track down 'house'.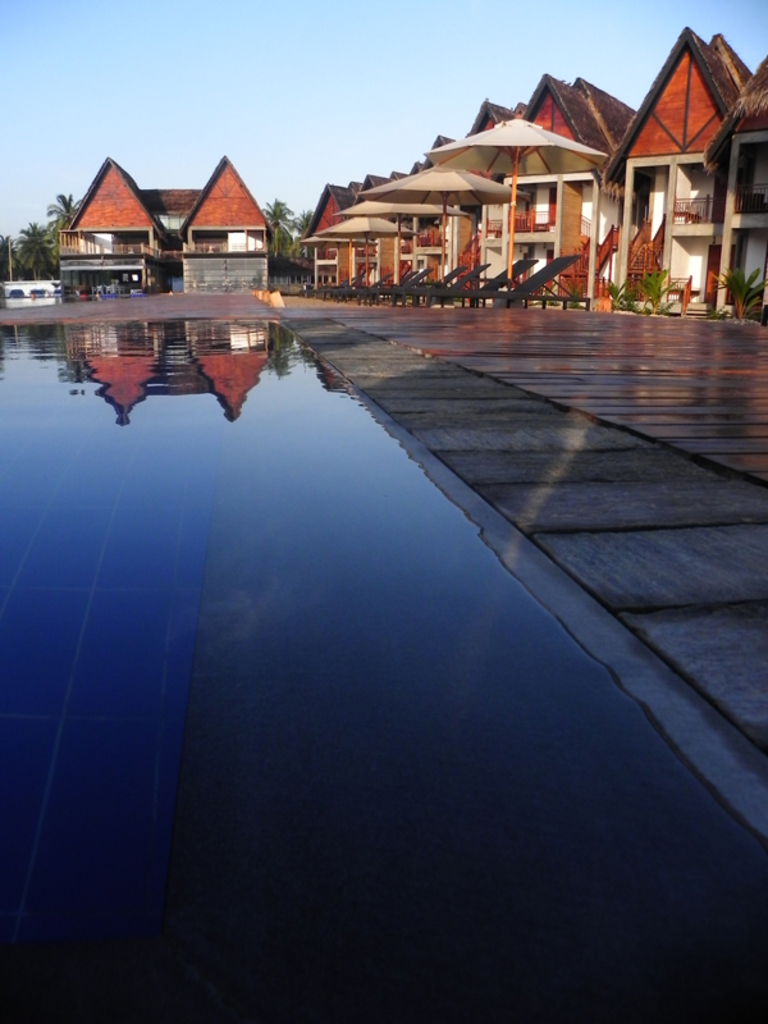
Tracked to [x1=365, y1=166, x2=419, y2=296].
